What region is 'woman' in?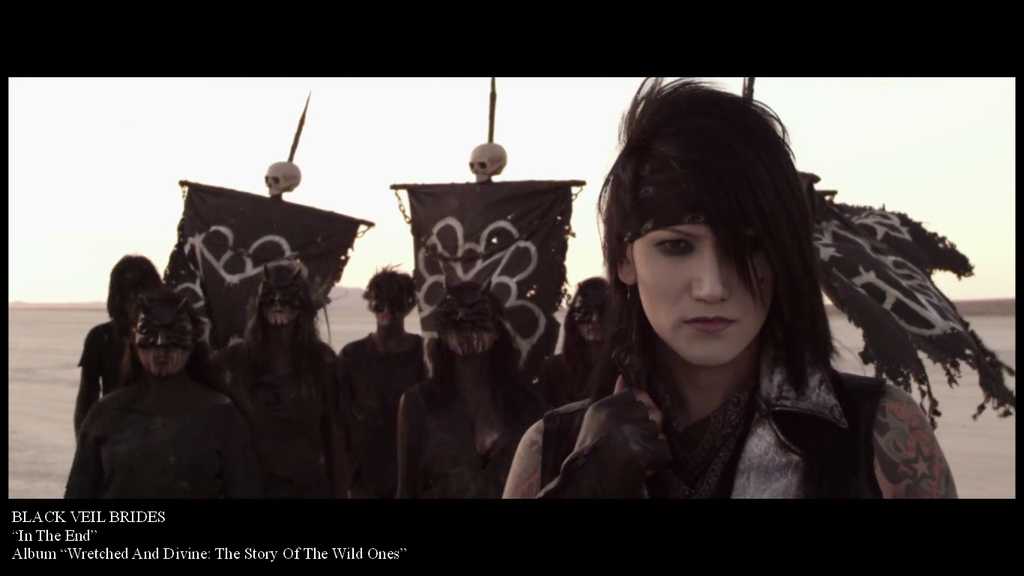
bbox=[514, 91, 954, 512].
